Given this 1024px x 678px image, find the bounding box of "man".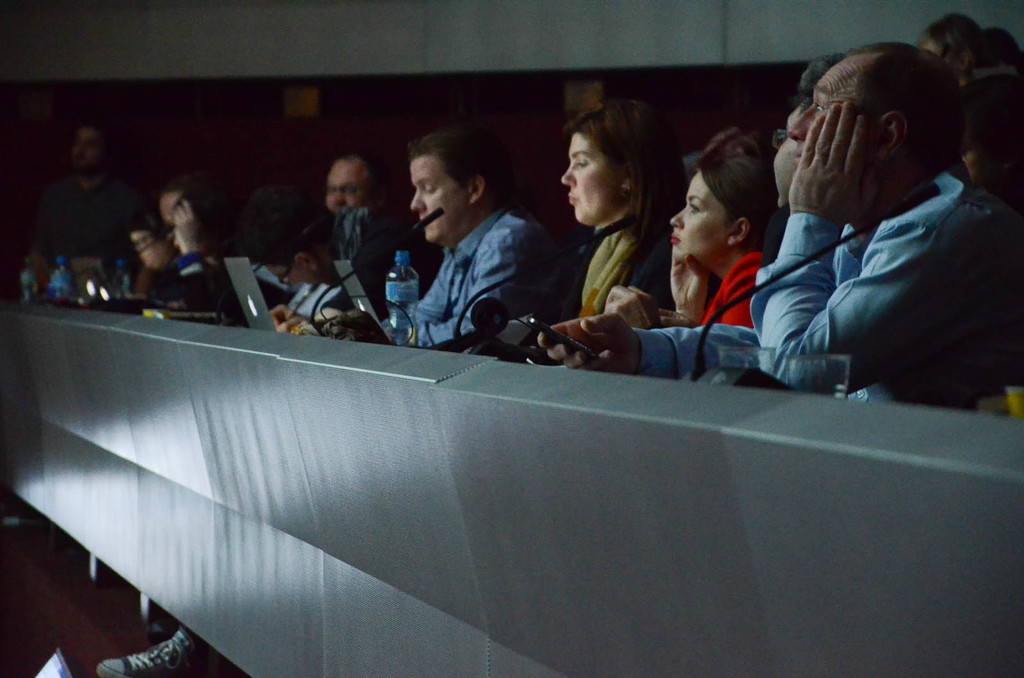
{"left": 35, "top": 120, "right": 147, "bottom": 322}.
